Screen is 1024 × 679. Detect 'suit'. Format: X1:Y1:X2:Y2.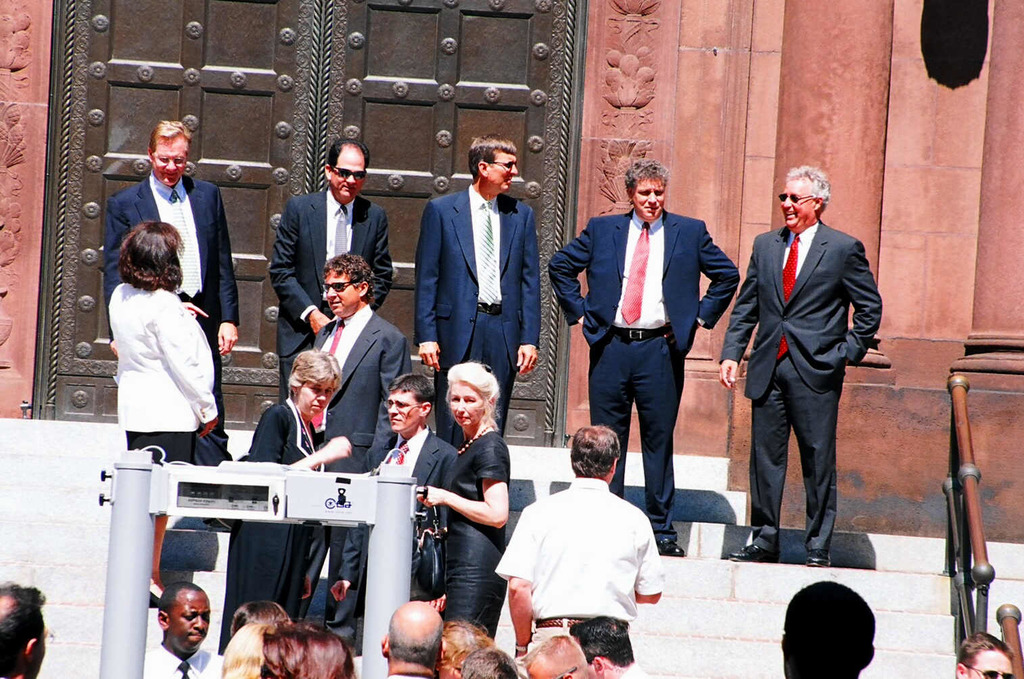
415:186:542:446.
